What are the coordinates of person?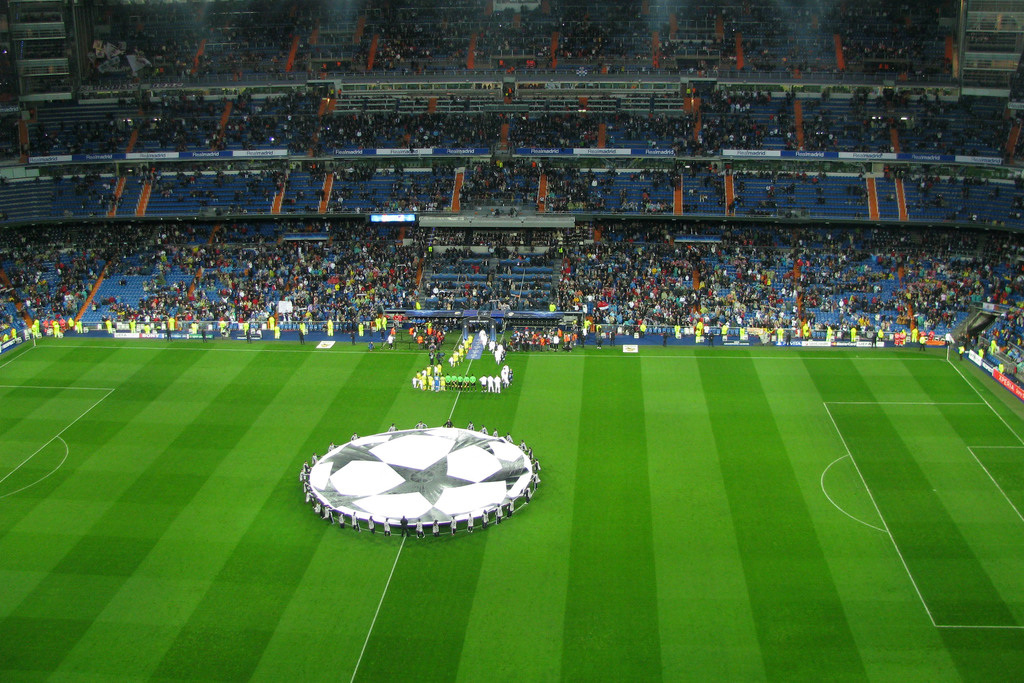
465,418,476,430.
